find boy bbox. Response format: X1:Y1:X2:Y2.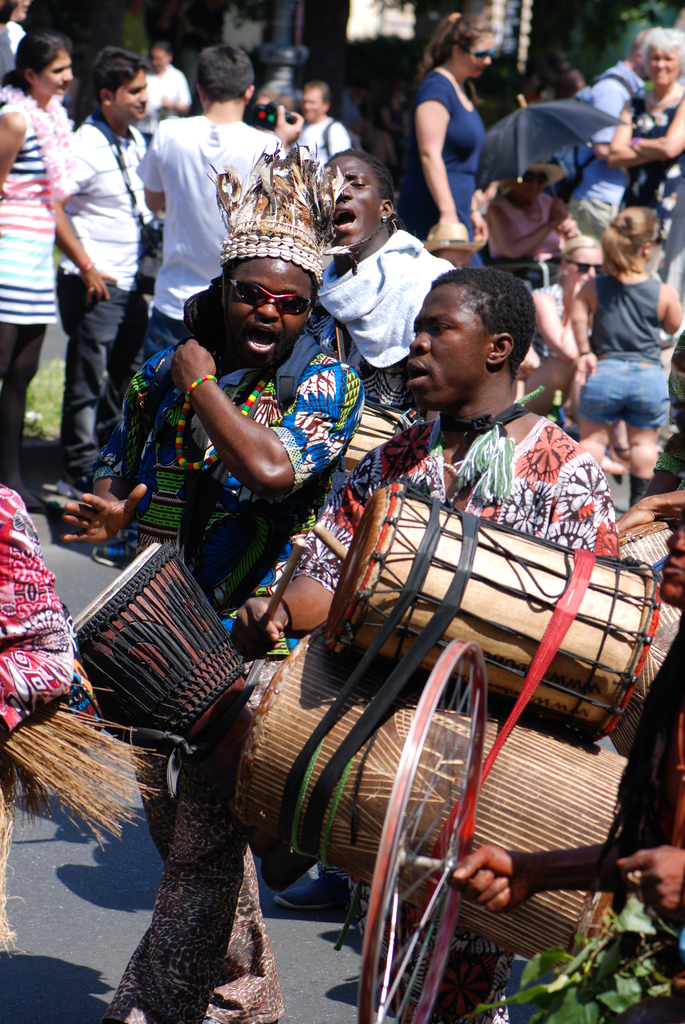
13:31:169:499.
